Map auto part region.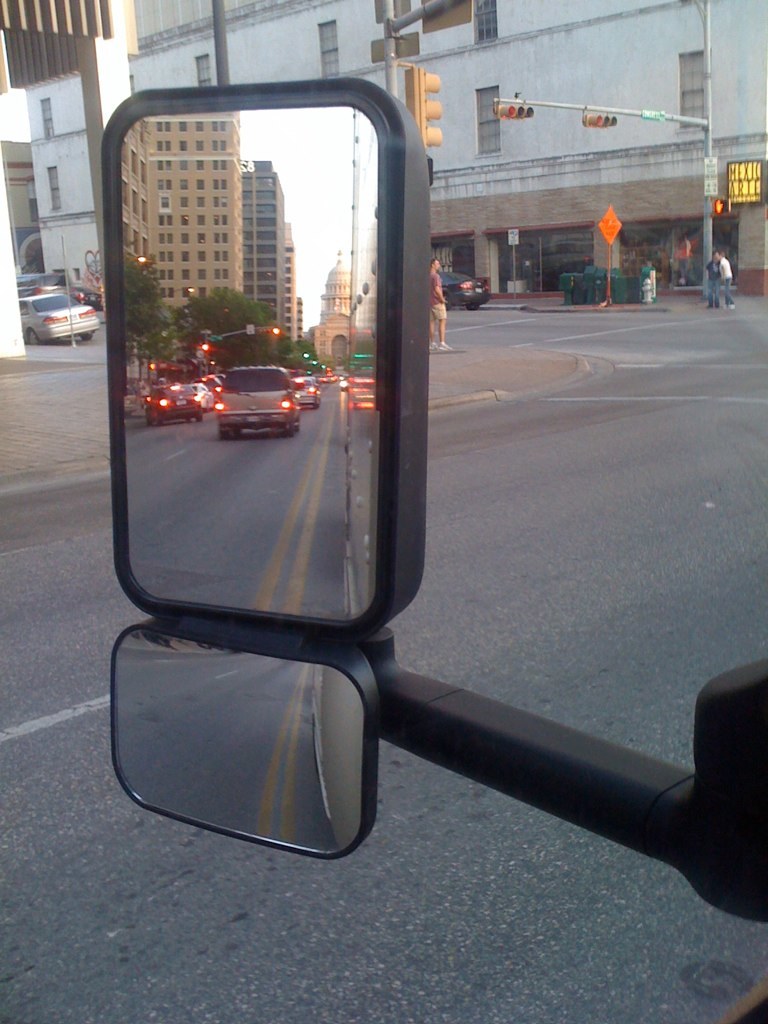
Mapped to (93,76,767,933).
